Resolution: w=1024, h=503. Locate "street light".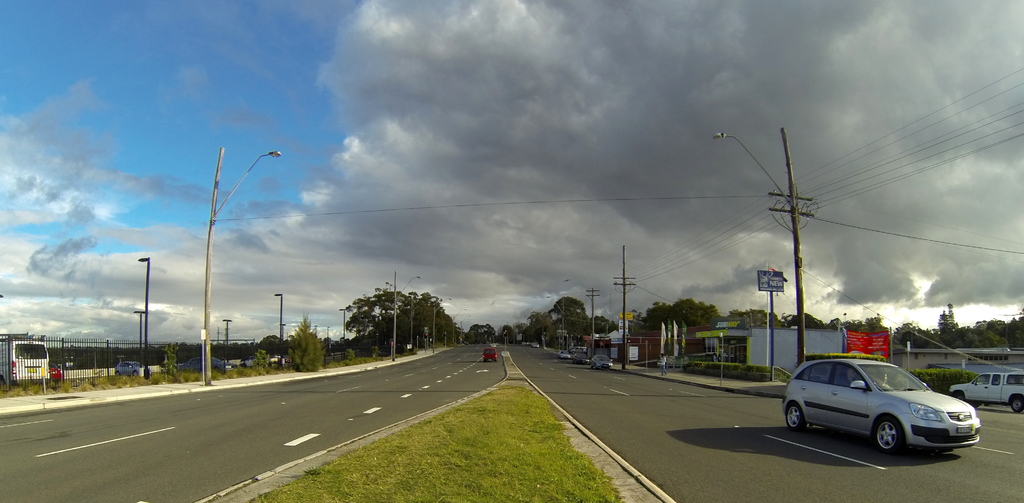
detection(460, 313, 470, 347).
